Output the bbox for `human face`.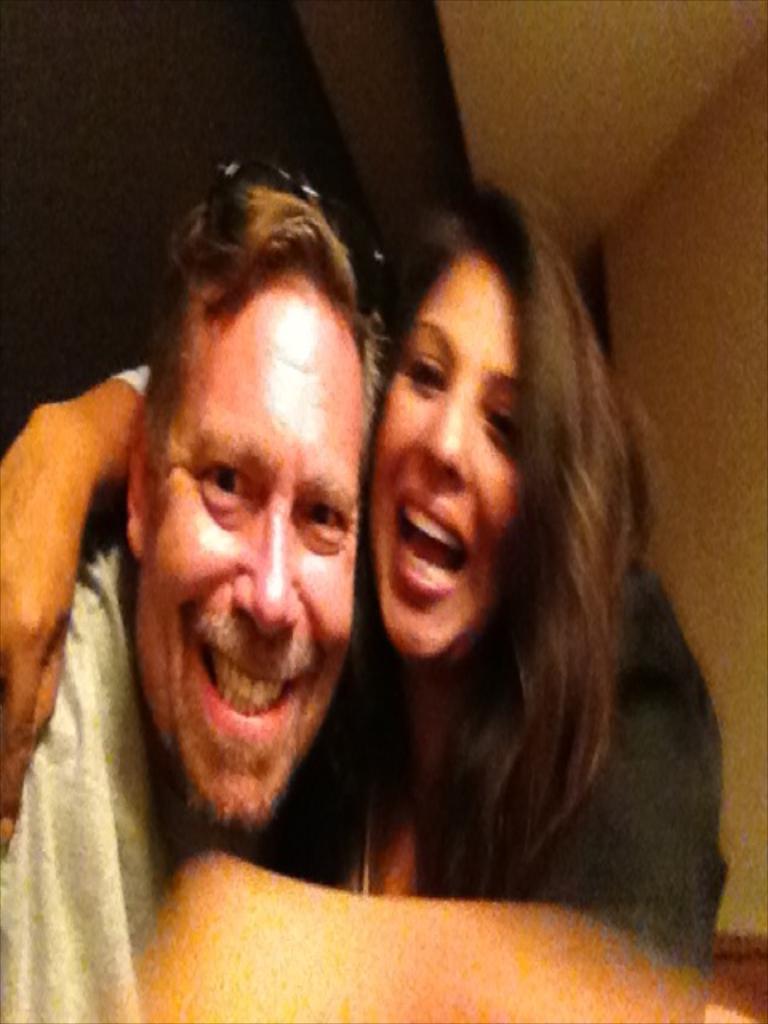
pyautogui.locateOnScreen(155, 272, 370, 827).
